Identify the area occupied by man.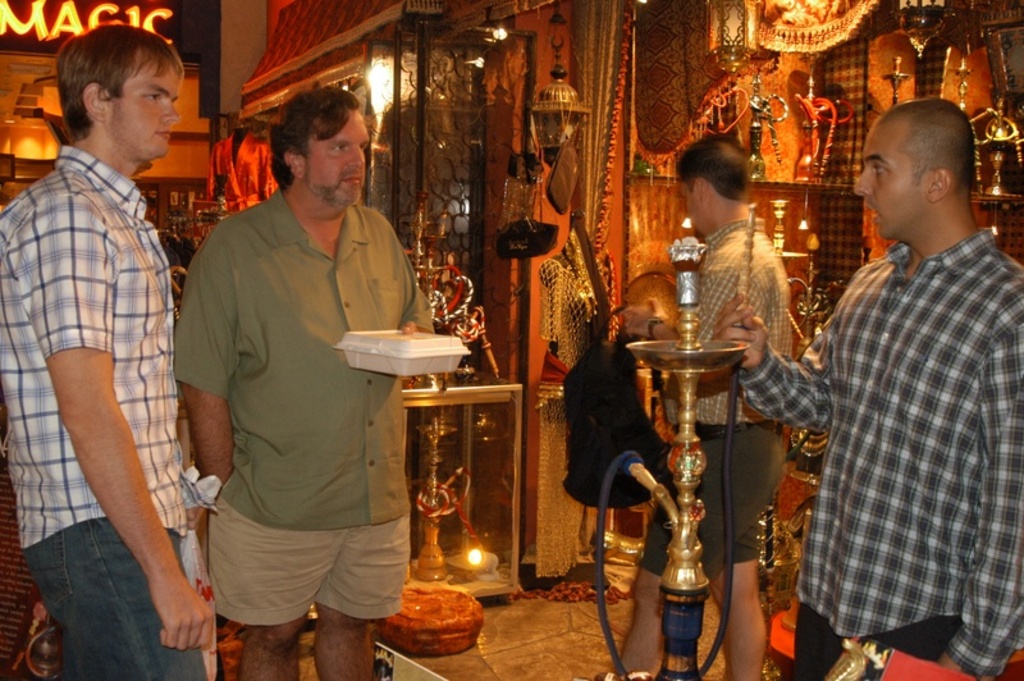
Area: crop(785, 72, 1015, 677).
